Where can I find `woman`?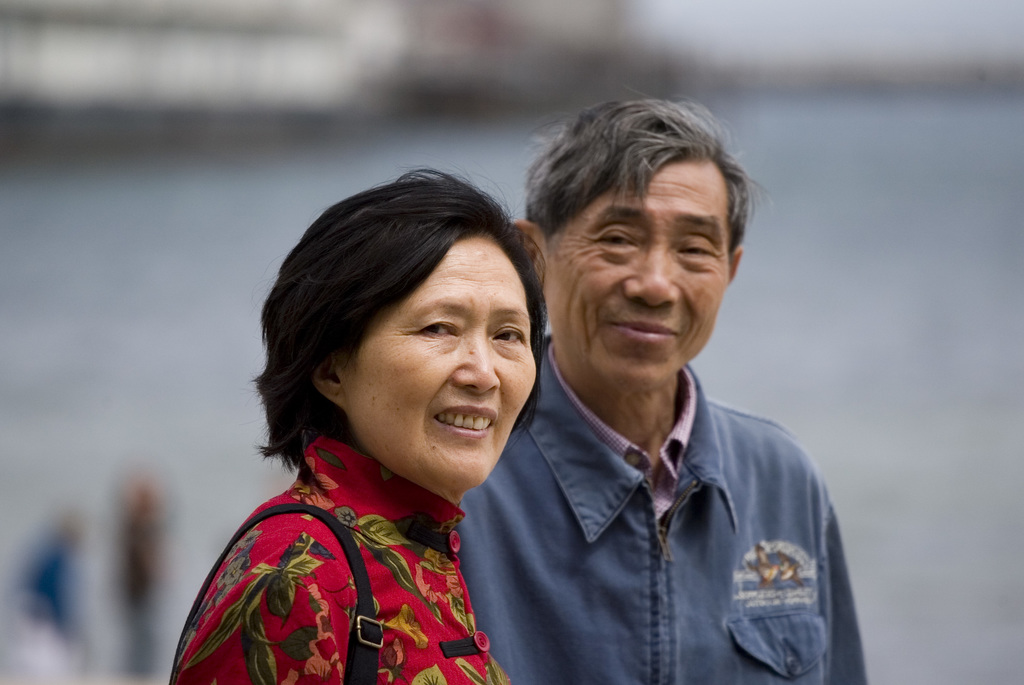
You can find it at 166, 165, 548, 684.
